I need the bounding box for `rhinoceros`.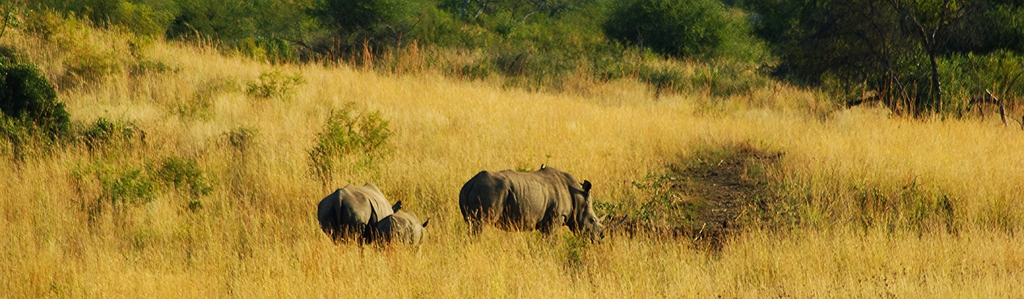
Here it is: BBox(459, 163, 598, 241).
